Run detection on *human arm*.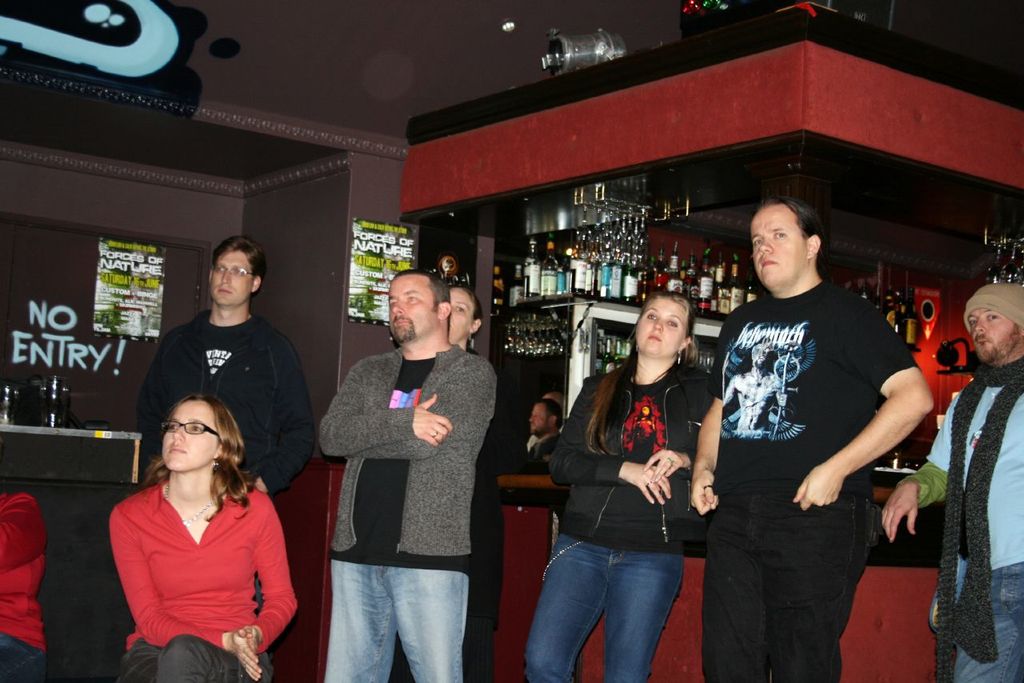
Result: bbox(126, 342, 173, 456).
